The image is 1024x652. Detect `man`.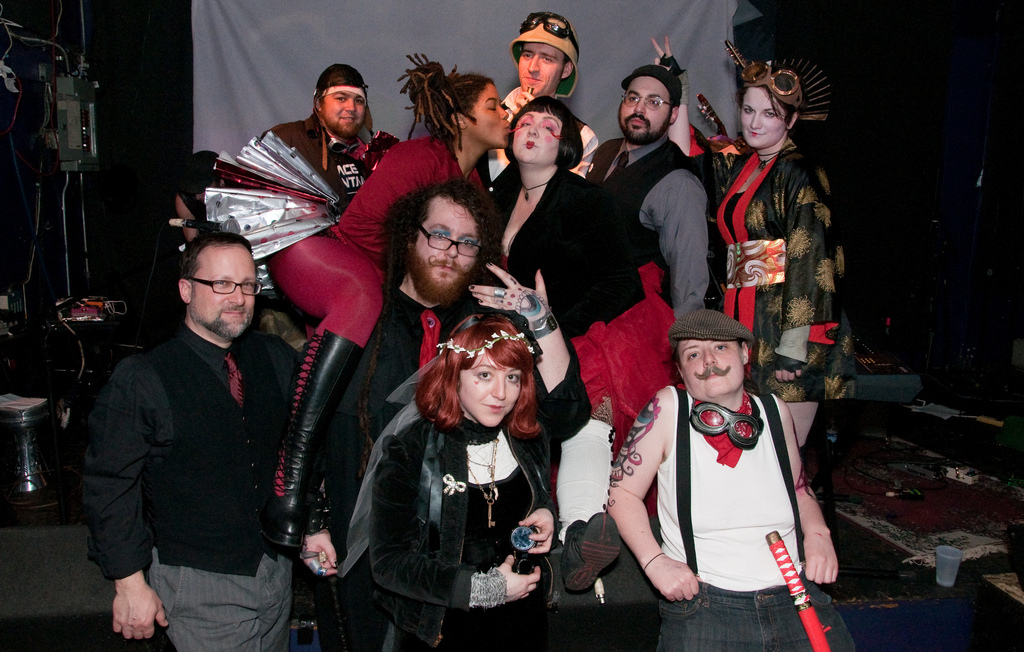
Detection: 302/180/509/651.
